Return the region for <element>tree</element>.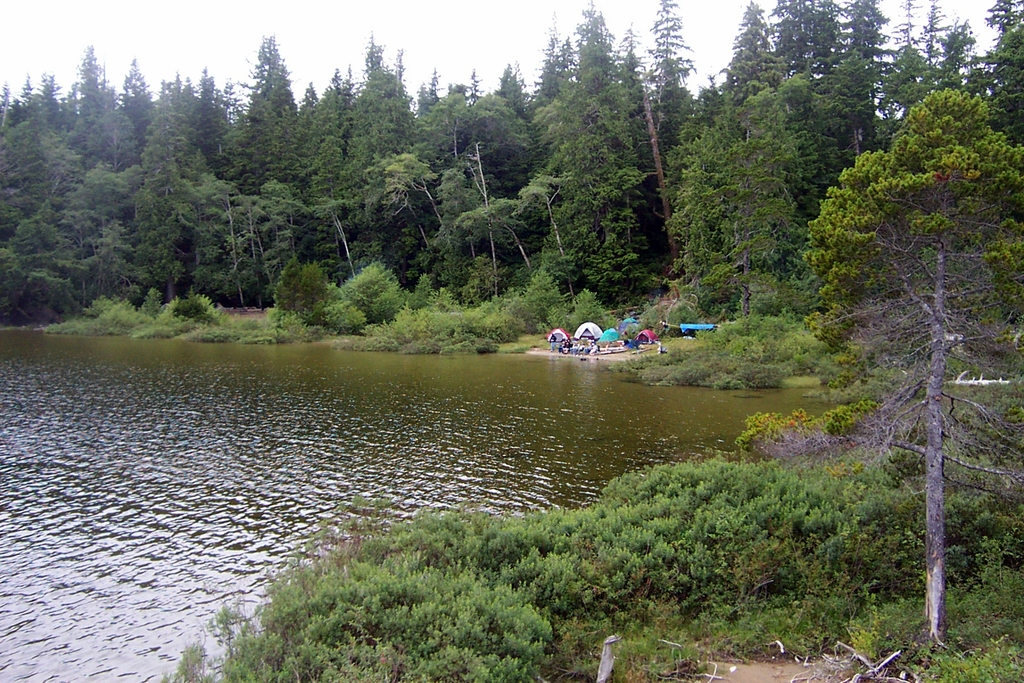
518,174,576,304.
